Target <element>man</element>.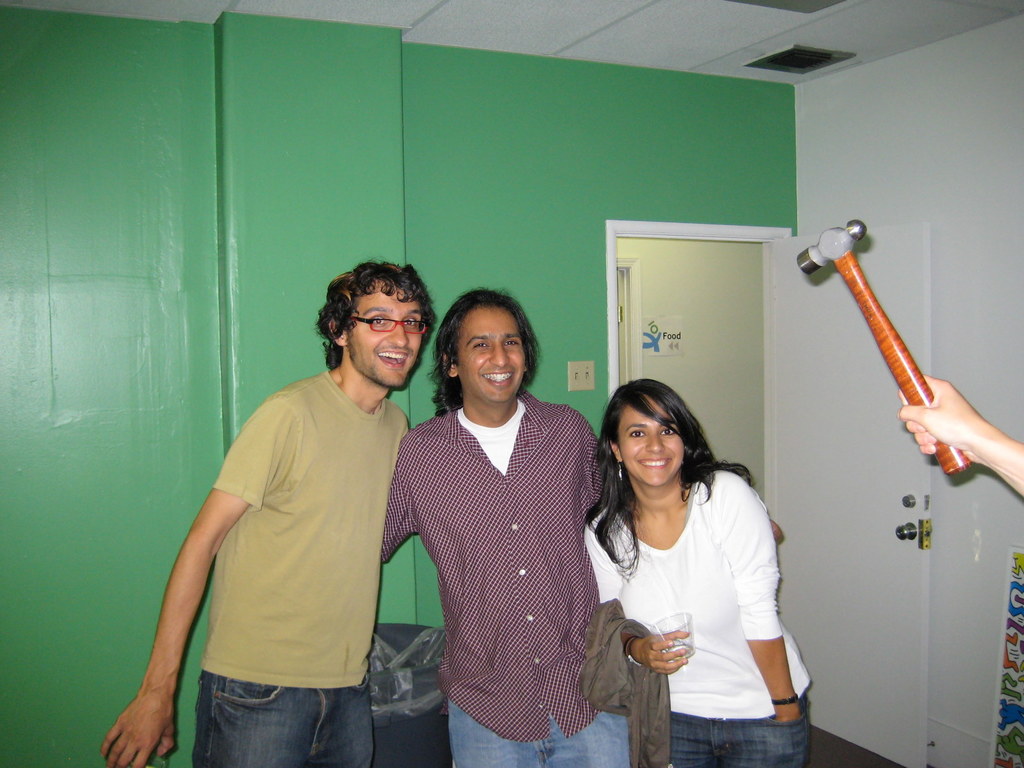
Target region: pyautogui.locateOnScreen(141, 241, 442, 762).
